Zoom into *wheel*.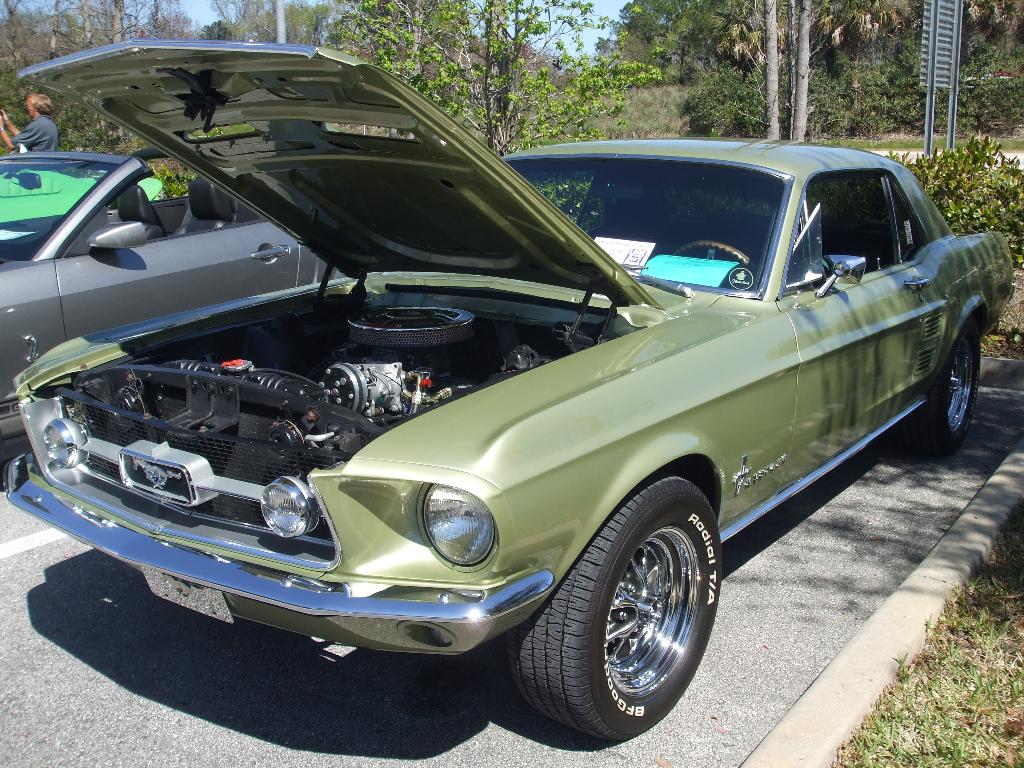
Zoom target: pyautogui.locateOnScreen(673, 240, 762, 277).
